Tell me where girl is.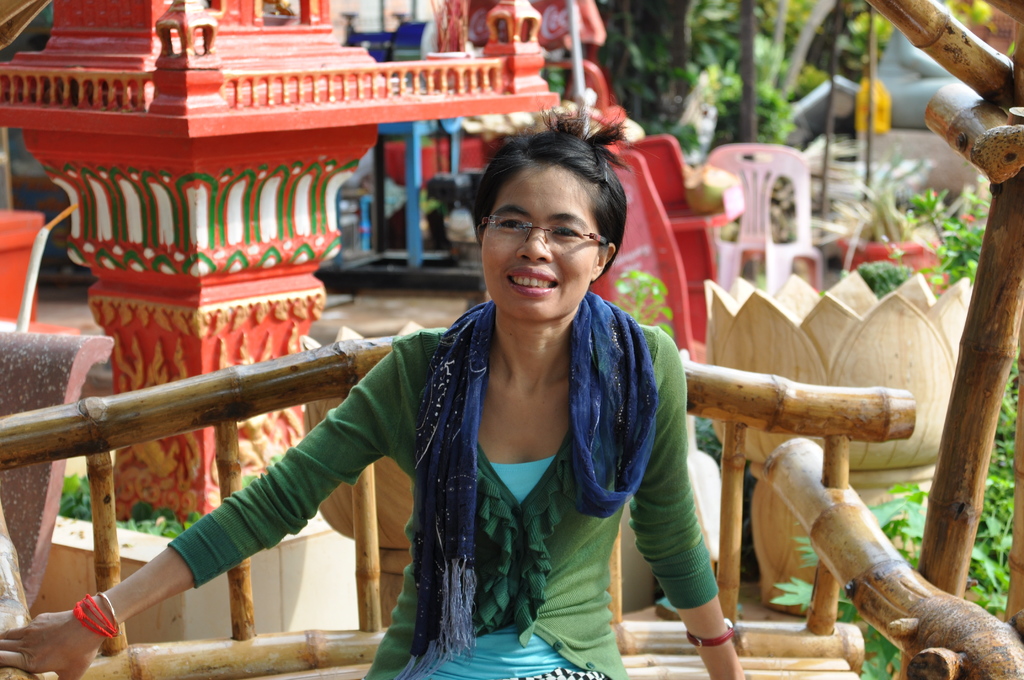
girl is at <region>0, 101, 748, 679</region>.
